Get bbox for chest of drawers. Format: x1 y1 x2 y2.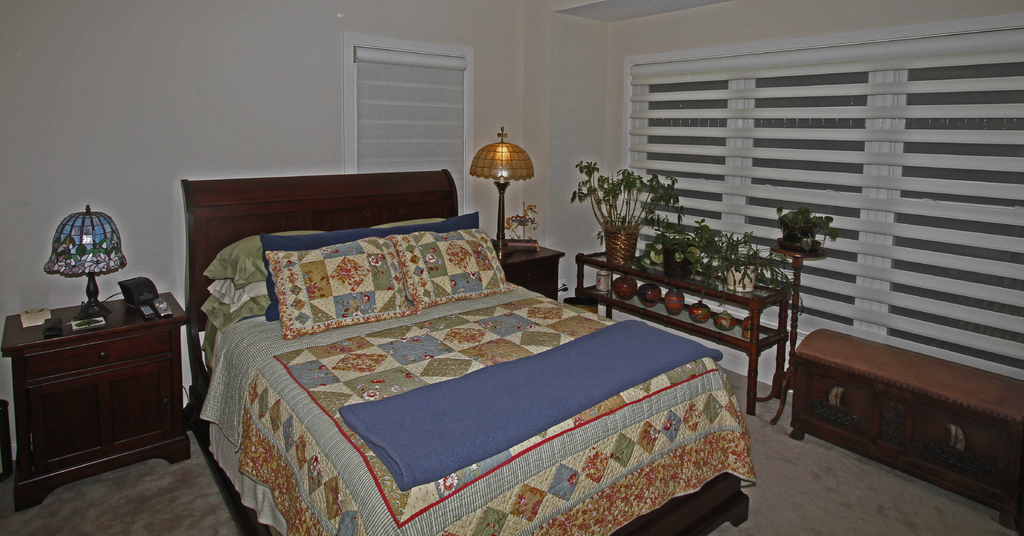
793 326 1023 532.
